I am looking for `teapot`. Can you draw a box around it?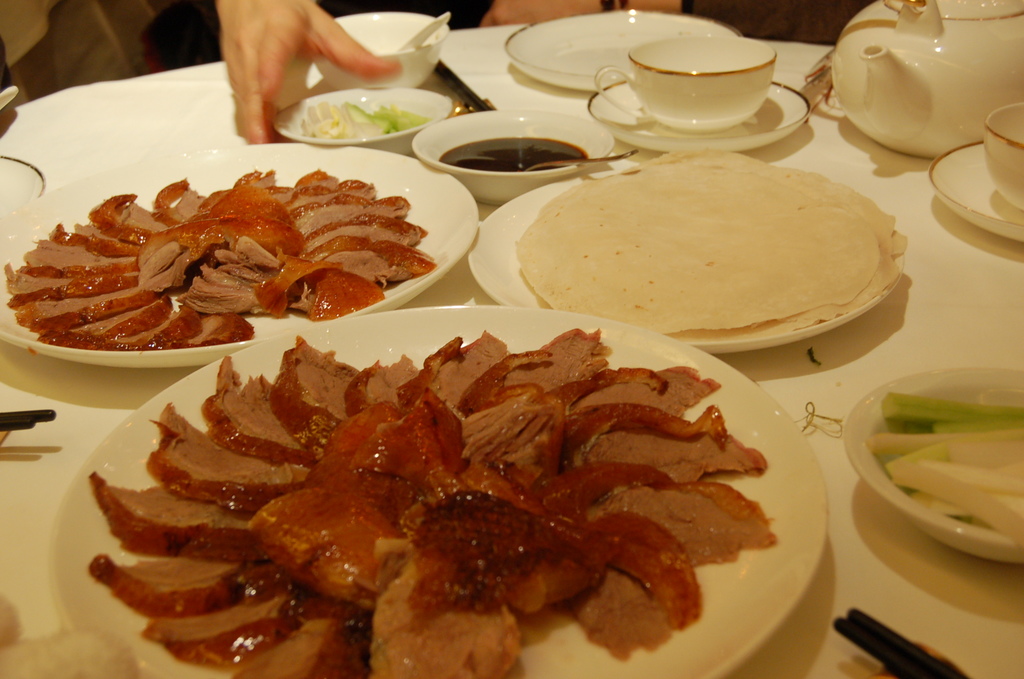
Sure, the bounding box is [x1=833, y1=0, x2=1023, y2=160].
